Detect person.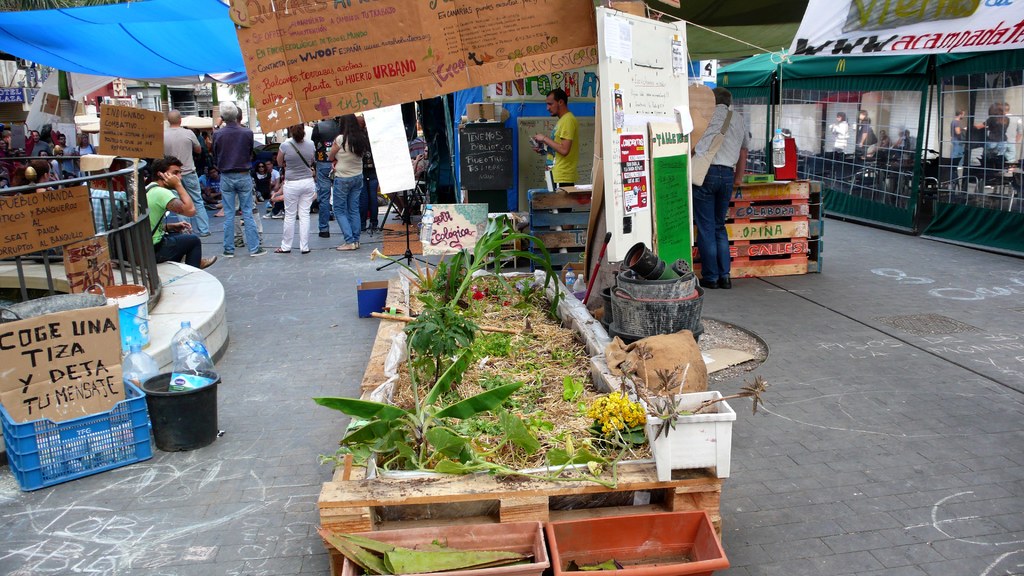
Detected at crop(326, 115, 370, 251).
